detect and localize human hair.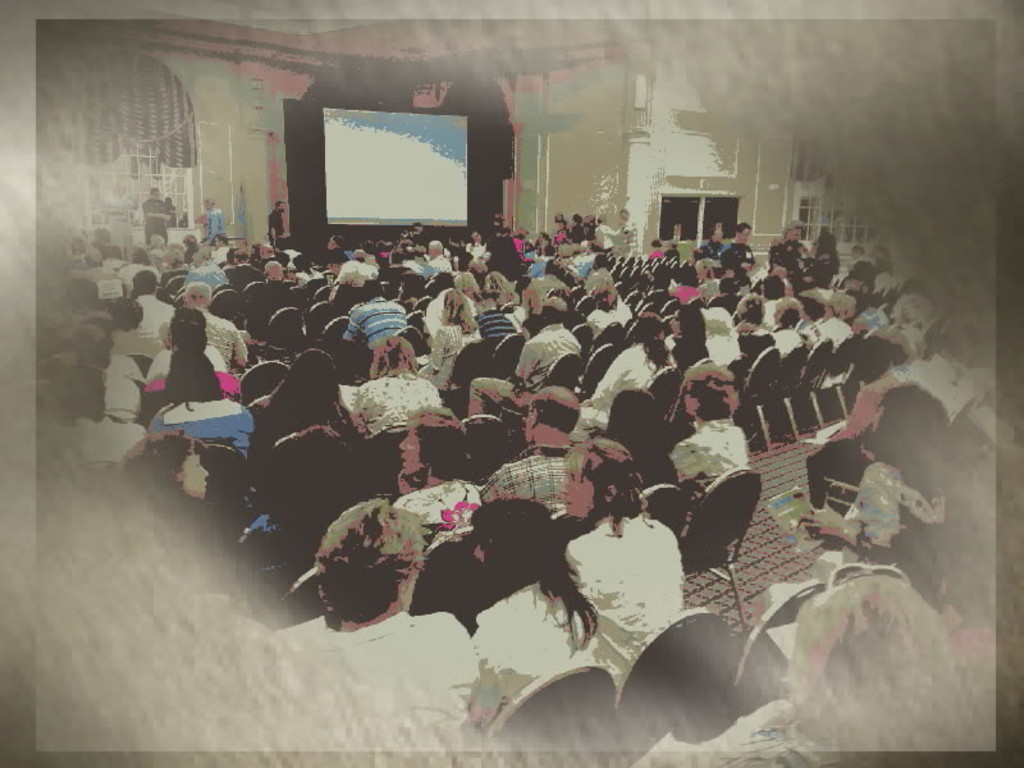
Localized at select_region(312, 493, 429, 639).
